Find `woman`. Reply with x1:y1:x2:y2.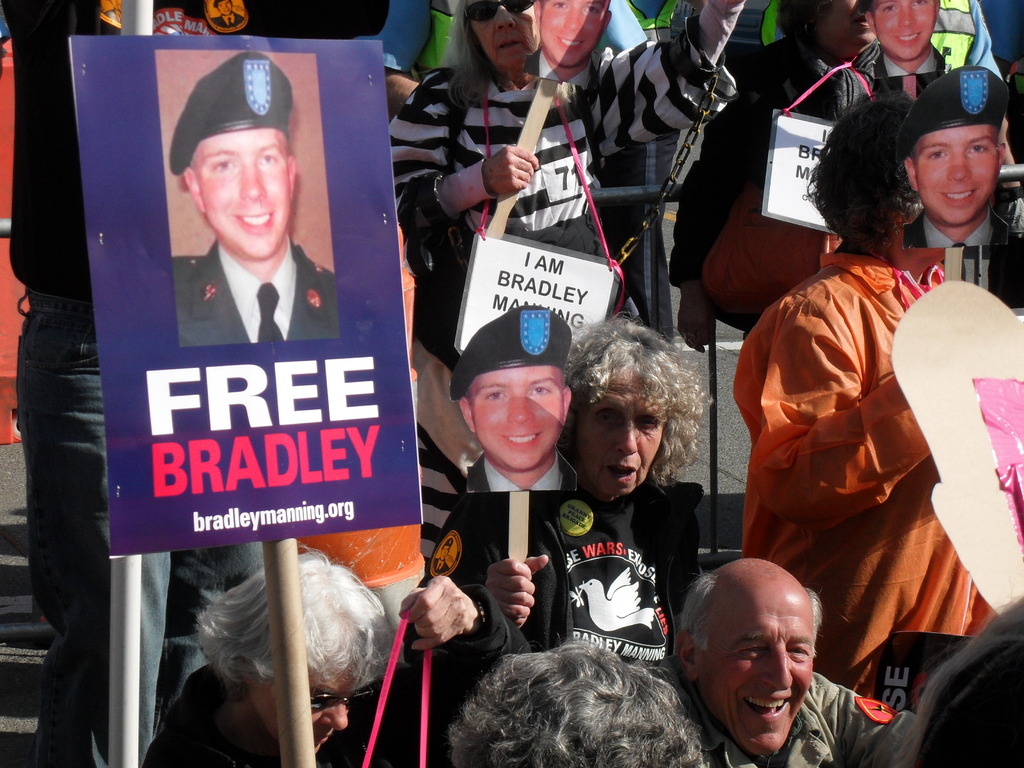
386:3:743:371.
